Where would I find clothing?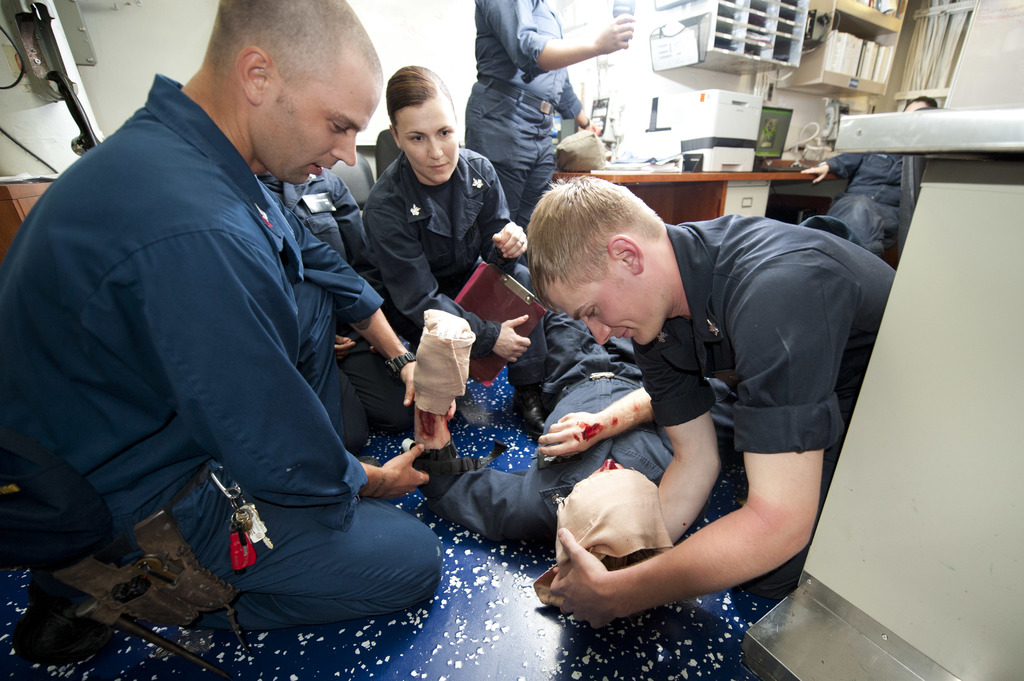
At [627, 214, 895, 602].
